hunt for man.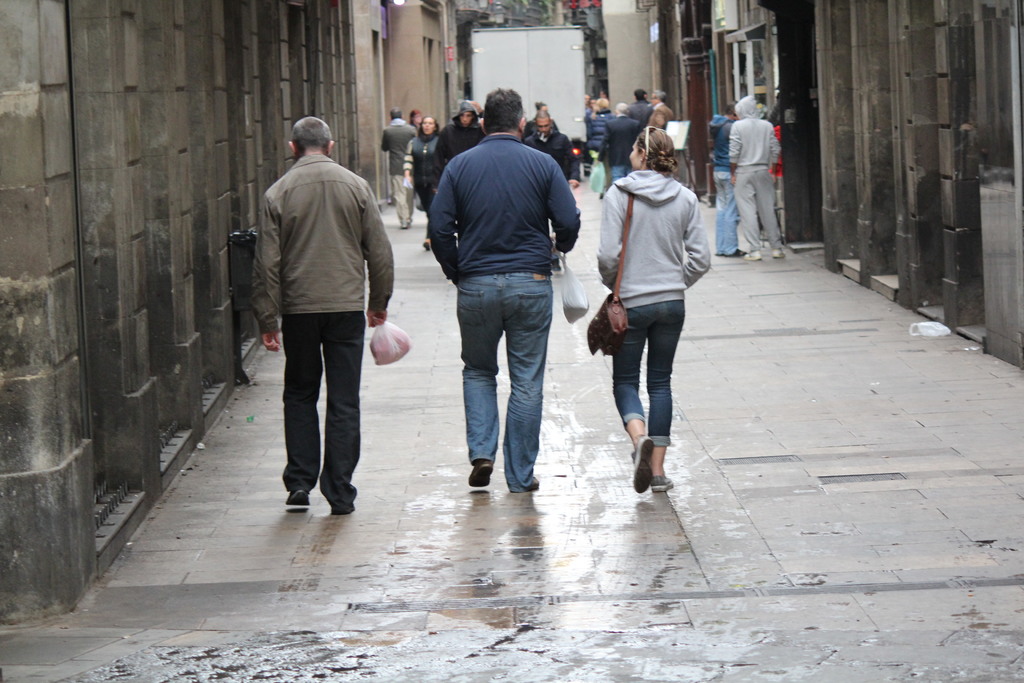
Hunted down at box=[587, 92, 593, 112].
